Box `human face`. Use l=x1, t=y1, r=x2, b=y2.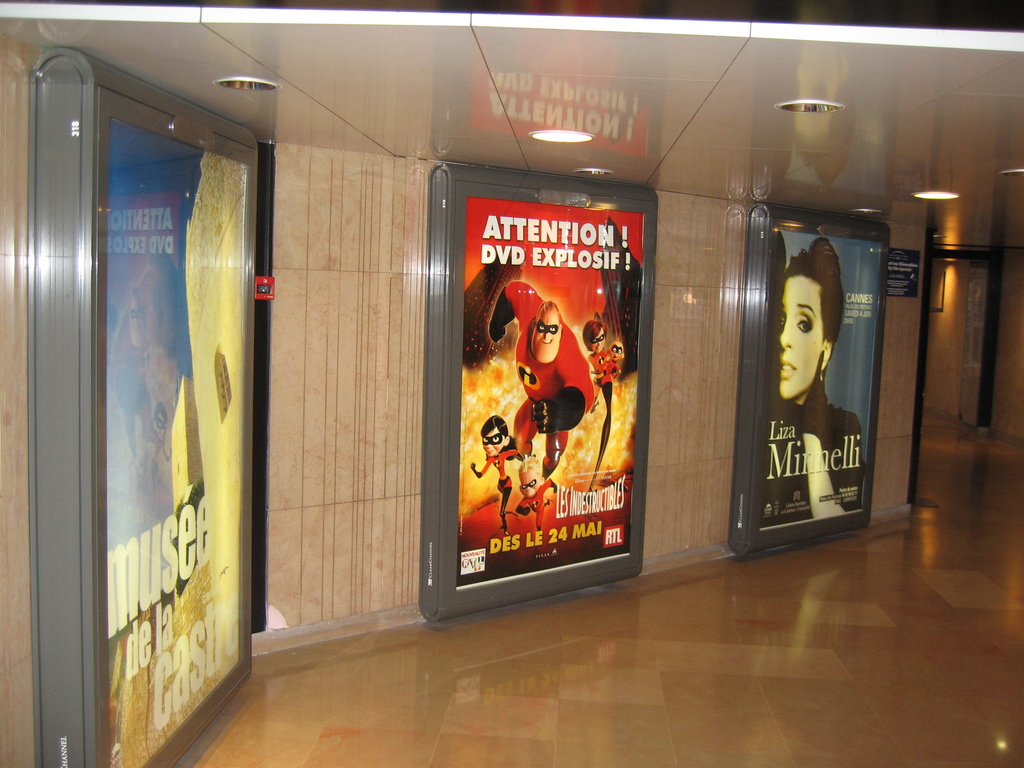
l=531, t=318, r=558, b=365.
